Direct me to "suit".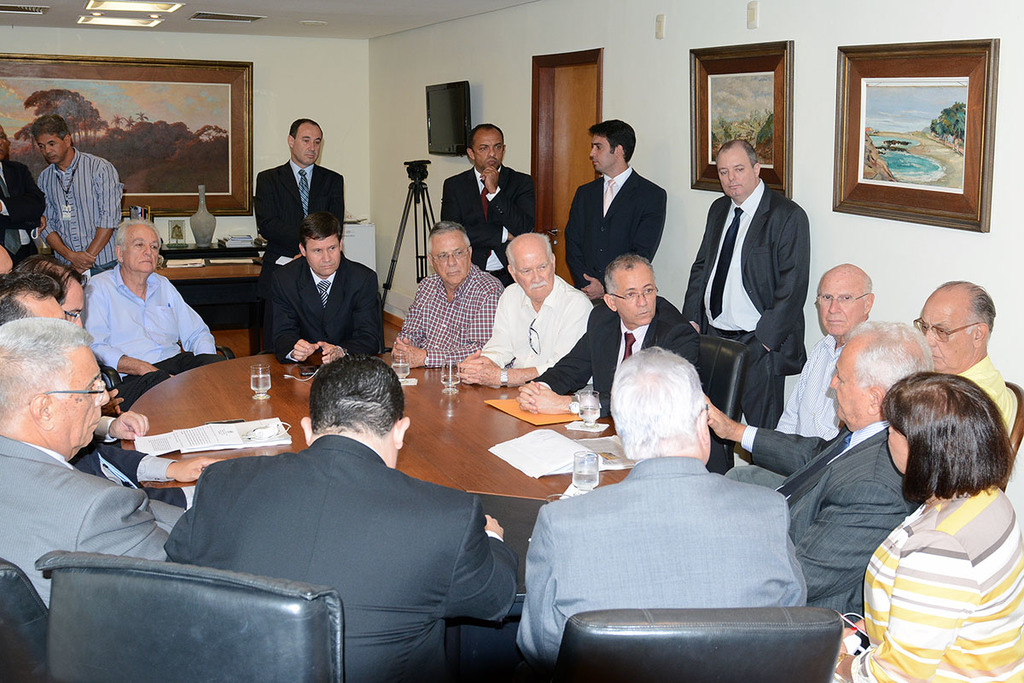
Direction: box(264, 251, 386, 365).
